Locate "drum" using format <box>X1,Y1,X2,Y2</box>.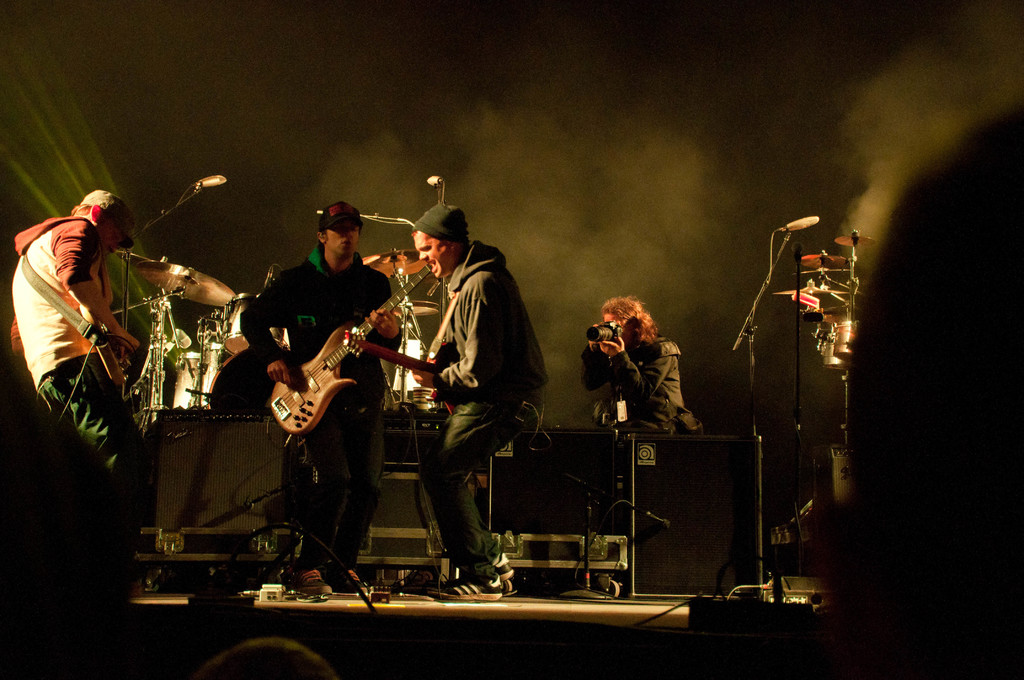
<box>172,353,205,409</box>.
